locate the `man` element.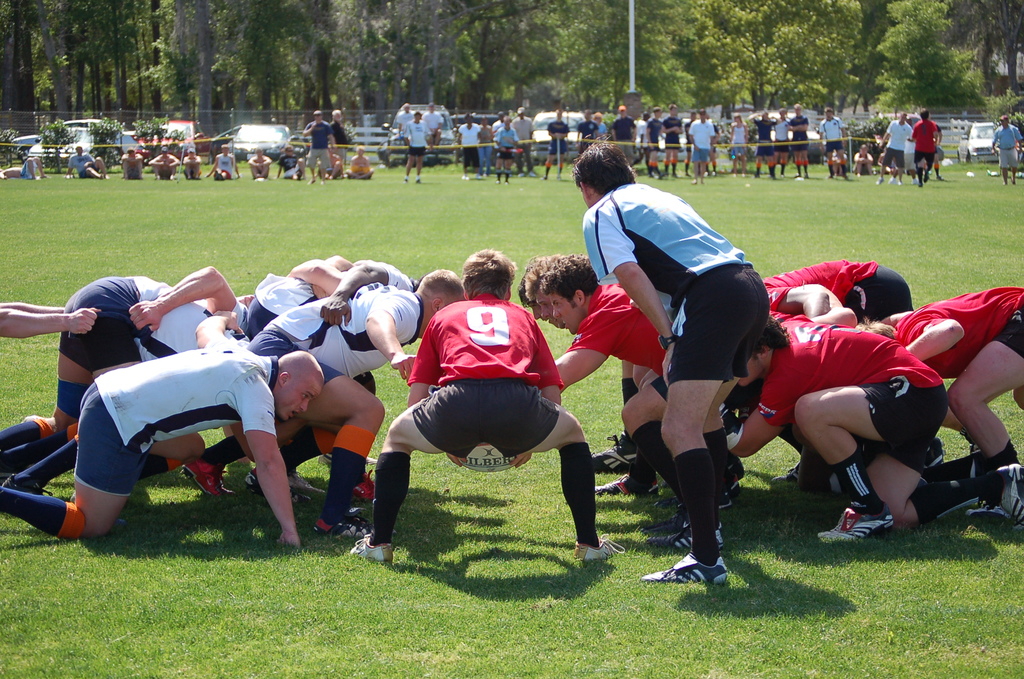
Element bbox: [355, 248, 616, 566].
